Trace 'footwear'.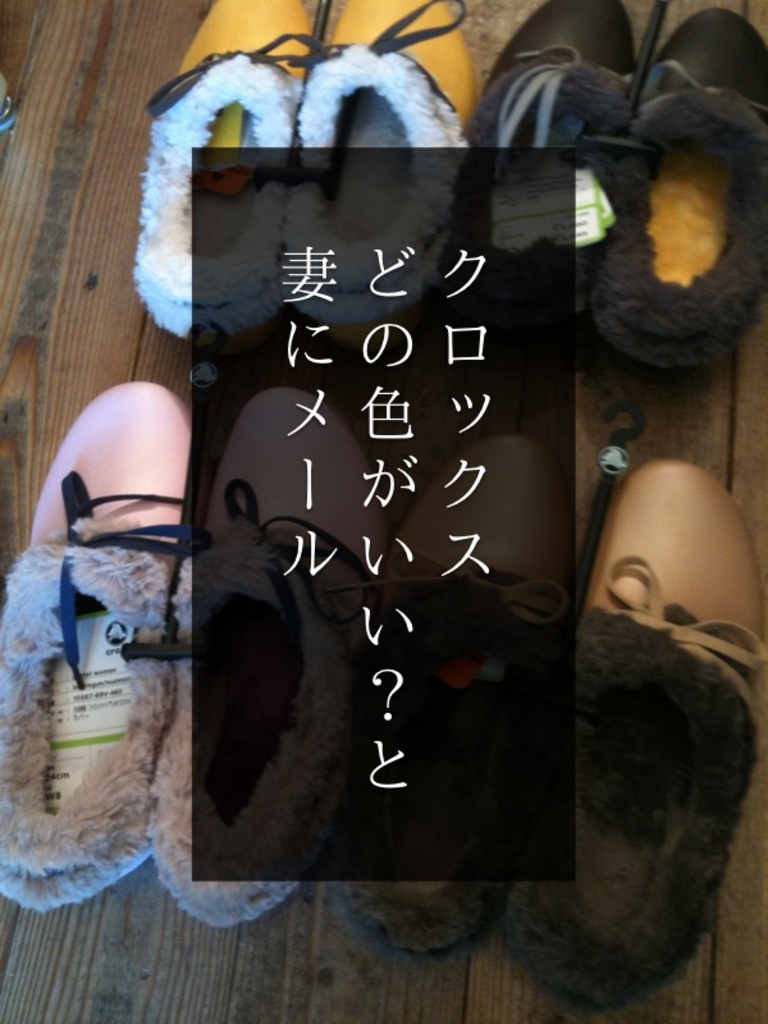
Traced to bbox=(588, 3, 767, 412).
